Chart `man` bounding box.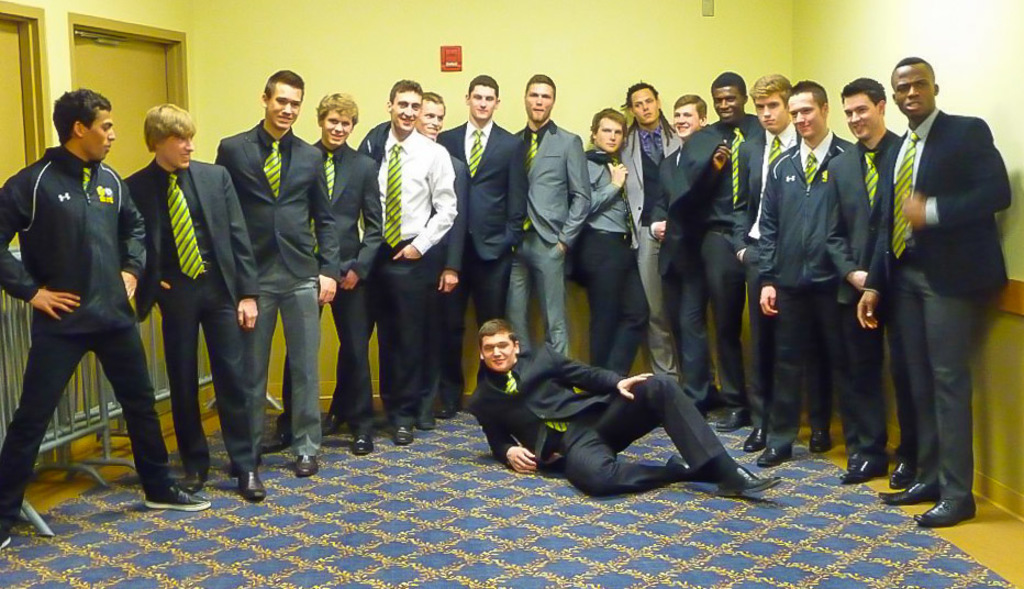
Charted: [left=463, top=313, right=787, bottom=498].
